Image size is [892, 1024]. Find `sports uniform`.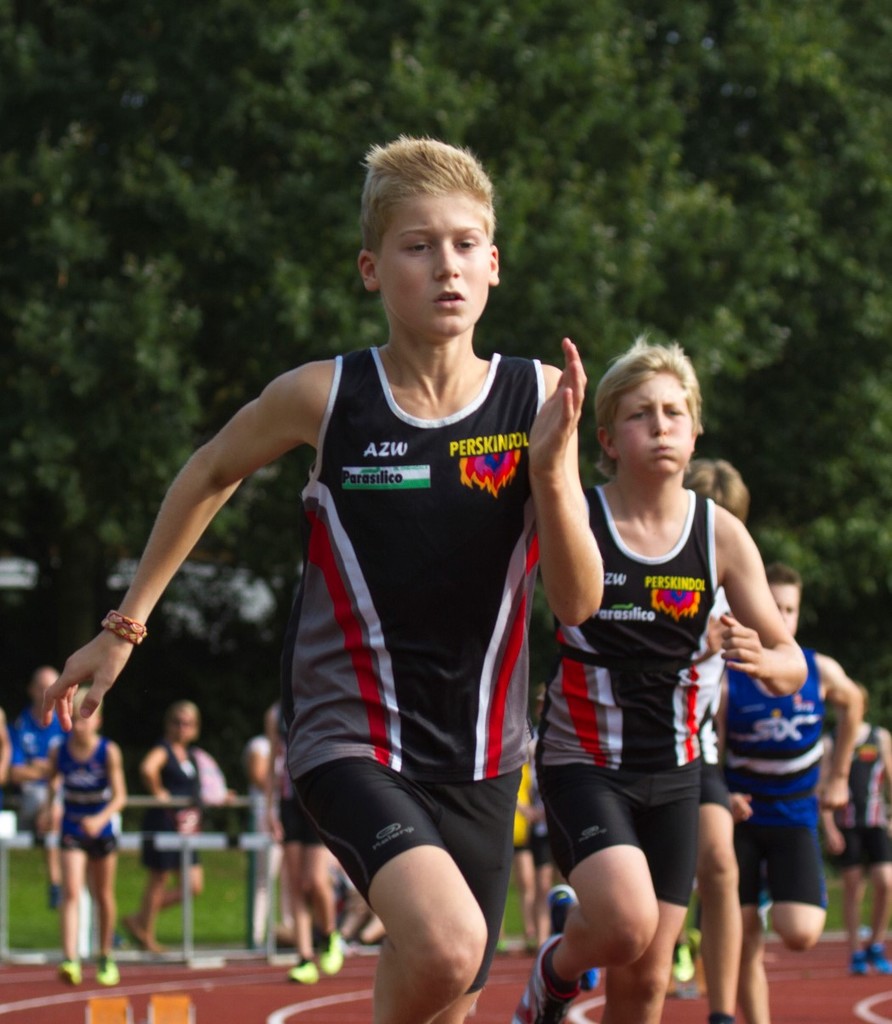
(732, 644, 845, 918).
